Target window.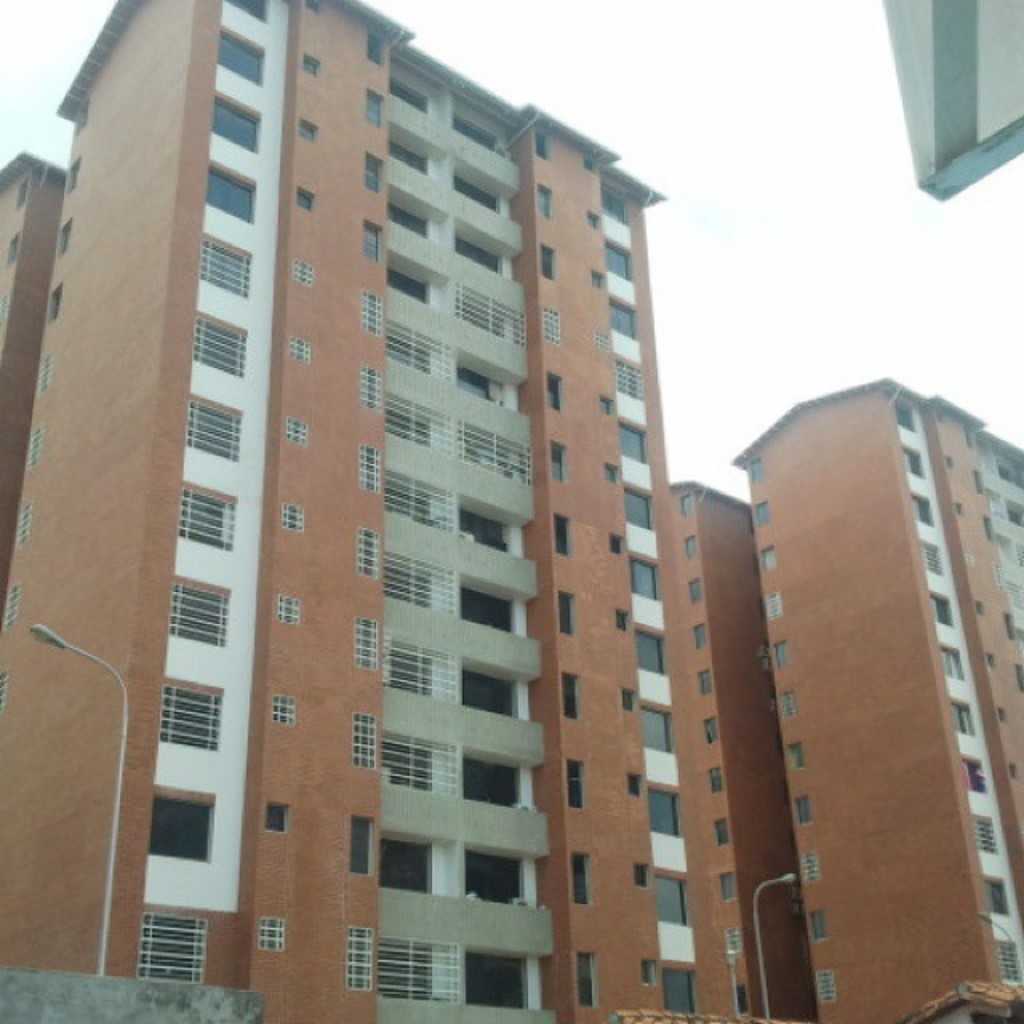
Target region: 742/453/768/485.
